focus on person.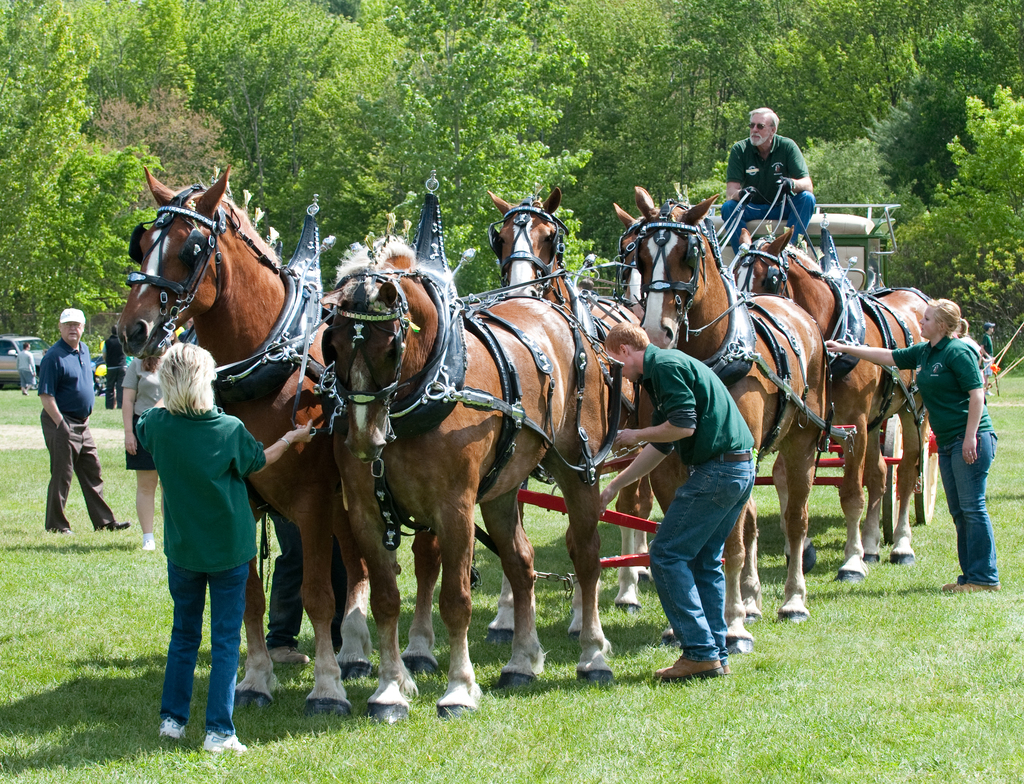
Focused at bbox=[13, 337, 36, 397].
